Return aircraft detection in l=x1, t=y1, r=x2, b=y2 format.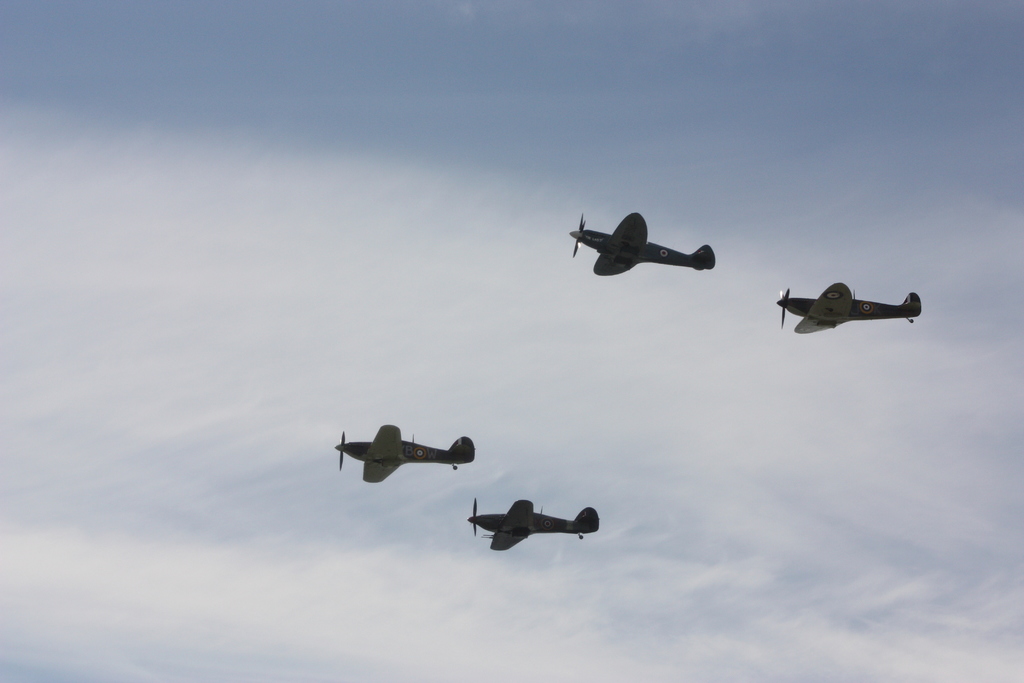
l=465, t=496, r=601, b=552.
